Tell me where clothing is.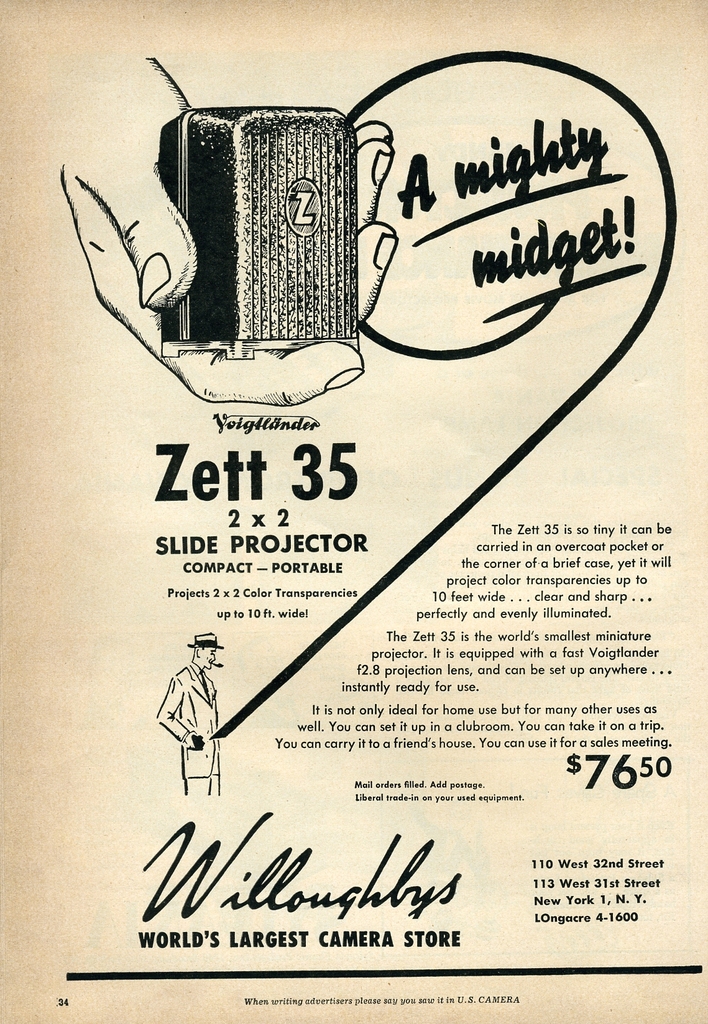
clothing is at rect(154, 659, 228, 798).
